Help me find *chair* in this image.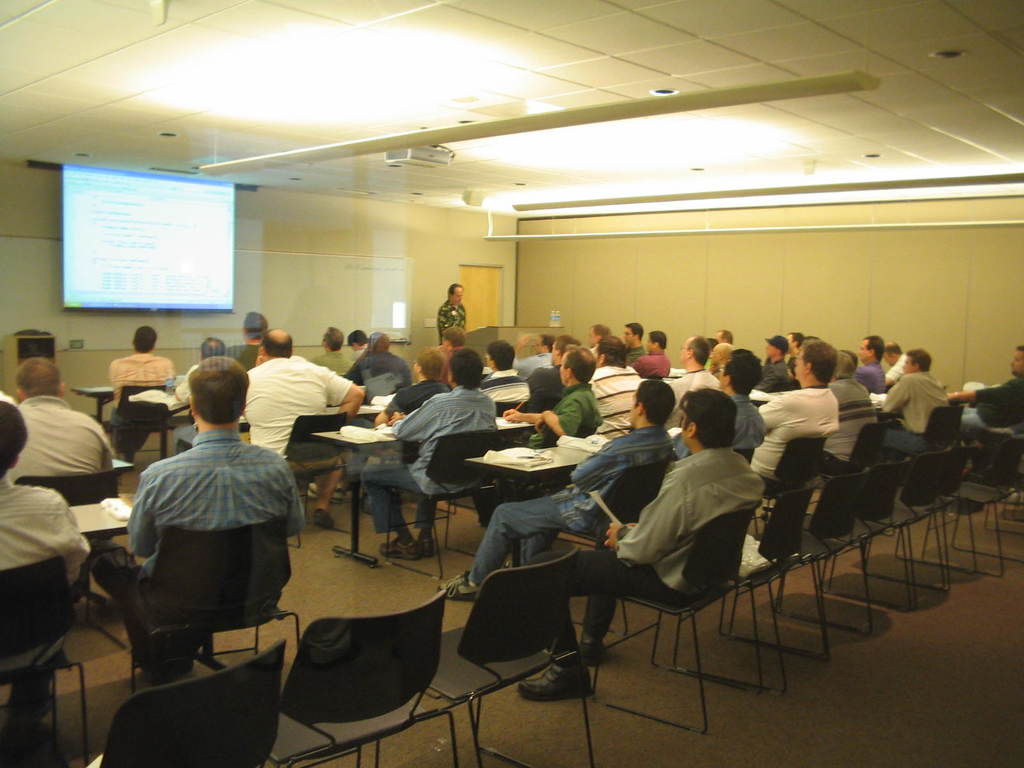
Found it: {"x1": 895, "y1": 456, "x2": 935, "y2": 529}.
